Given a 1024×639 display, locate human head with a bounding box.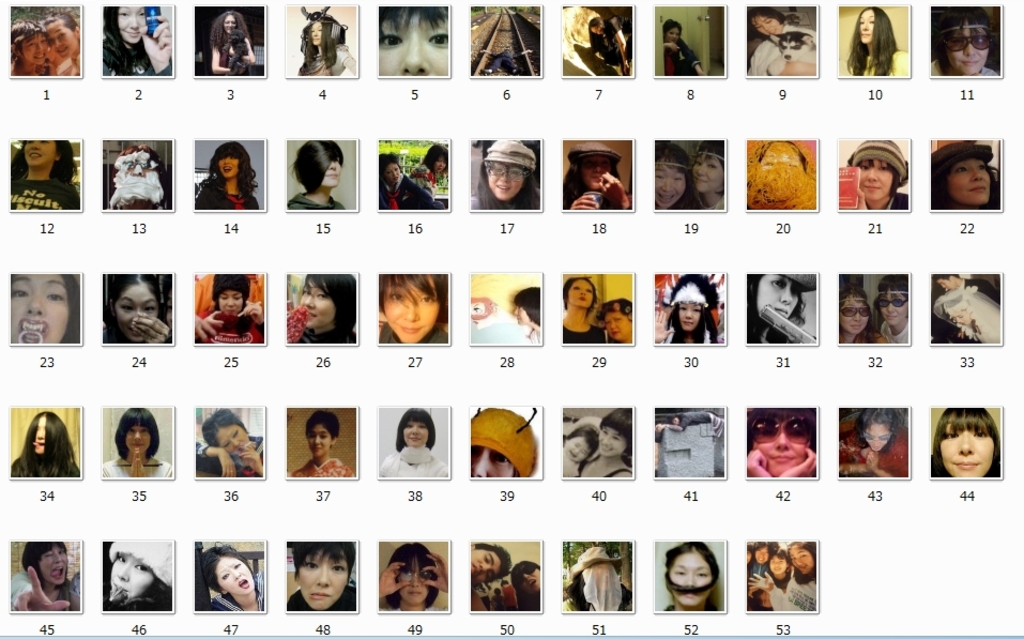
Located: bbox=(198, 408, 255, 456).
